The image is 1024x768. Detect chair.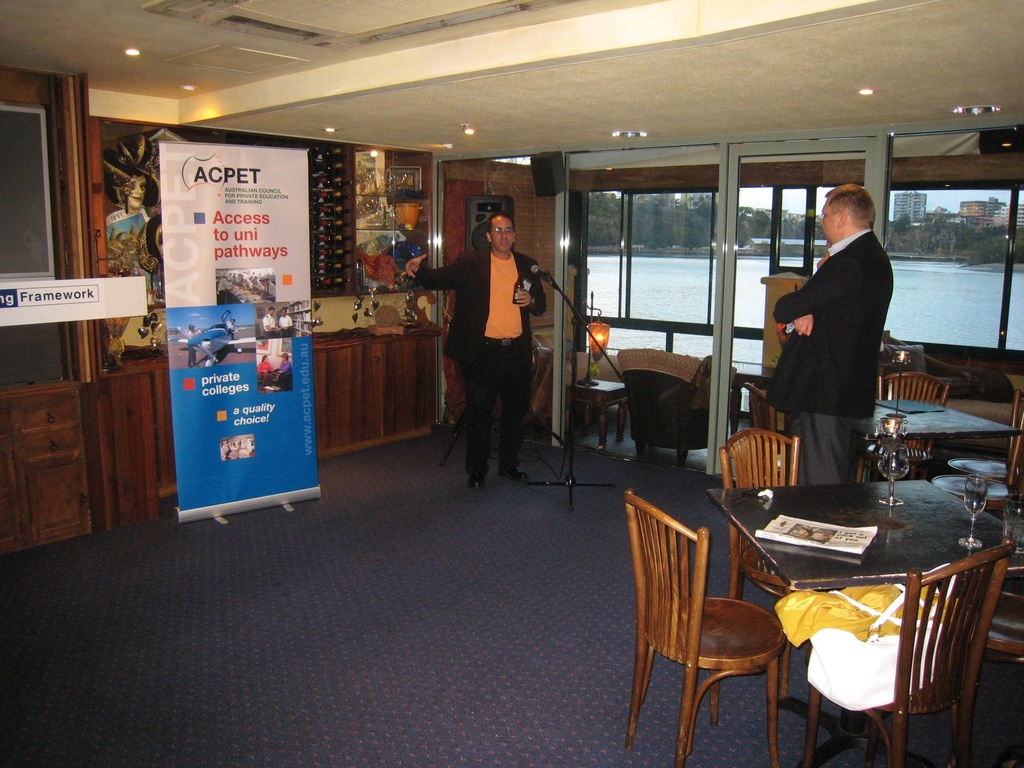
Detection: crop(998, 505, 1023, 575).
